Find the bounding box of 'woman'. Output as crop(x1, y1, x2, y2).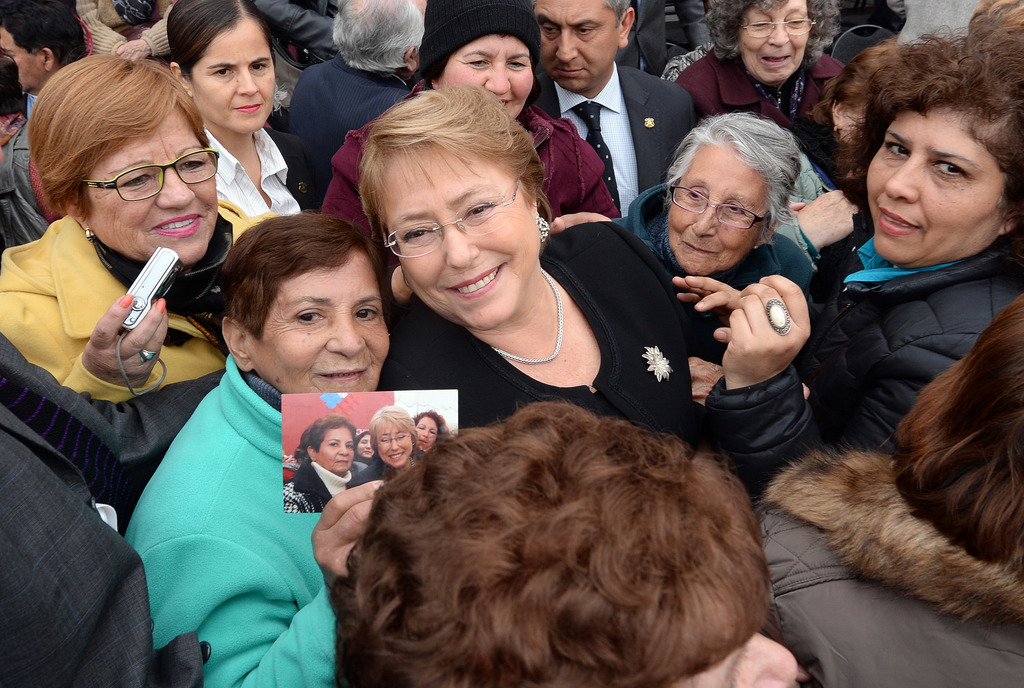
crop(669, 0, 1023, 514).
